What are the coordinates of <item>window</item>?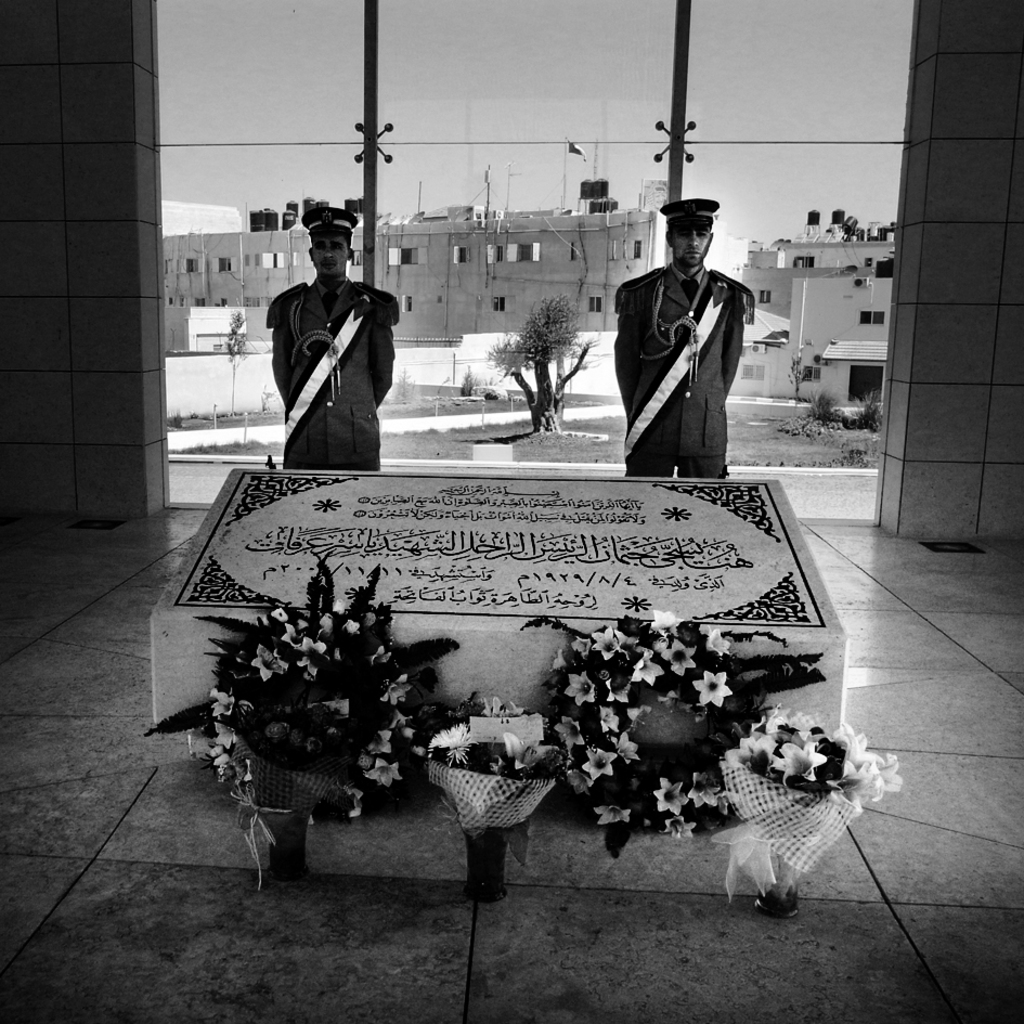
{"left": 856, "top": 307, "right": 881, "bottom": 323}.
